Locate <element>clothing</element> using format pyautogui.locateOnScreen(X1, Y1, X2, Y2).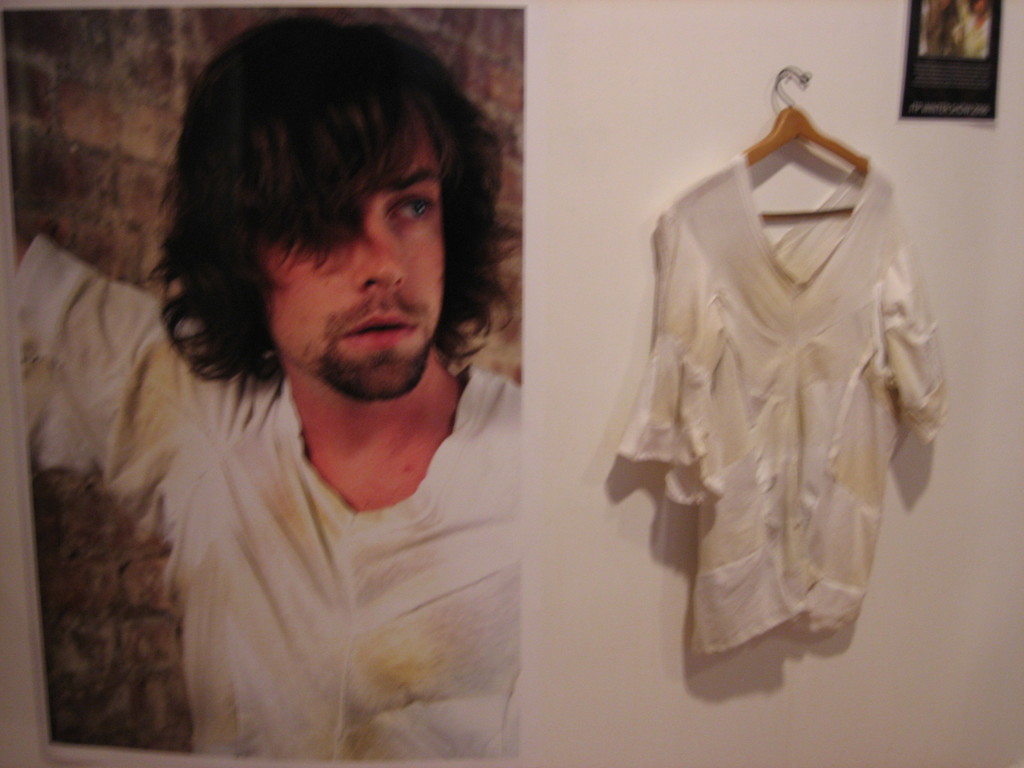
pyautogui.locateOnScreen(25, 239, 527, 767).
